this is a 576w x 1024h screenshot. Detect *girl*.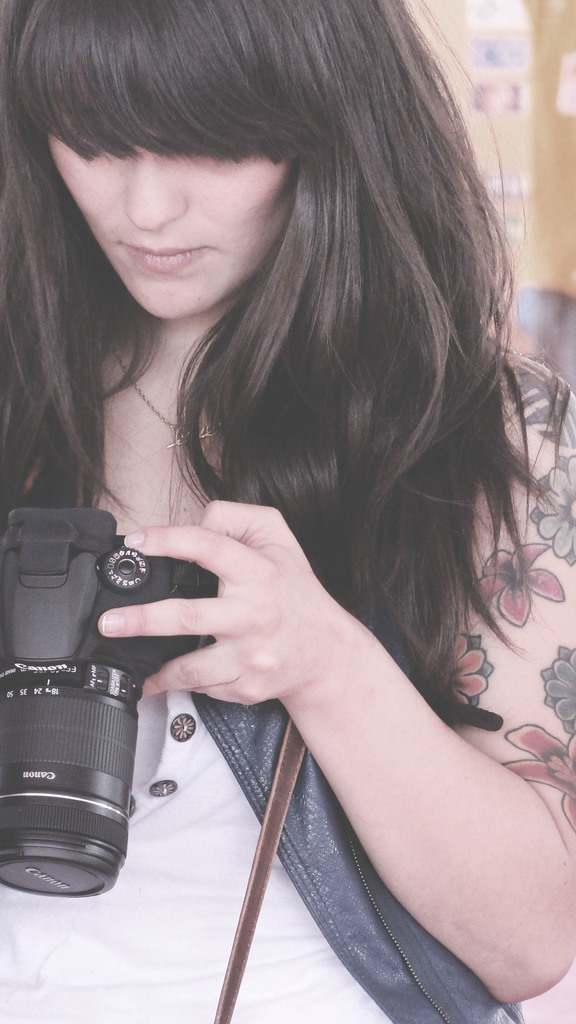
x1=0 y1=0 x2=575 y2=1023.
